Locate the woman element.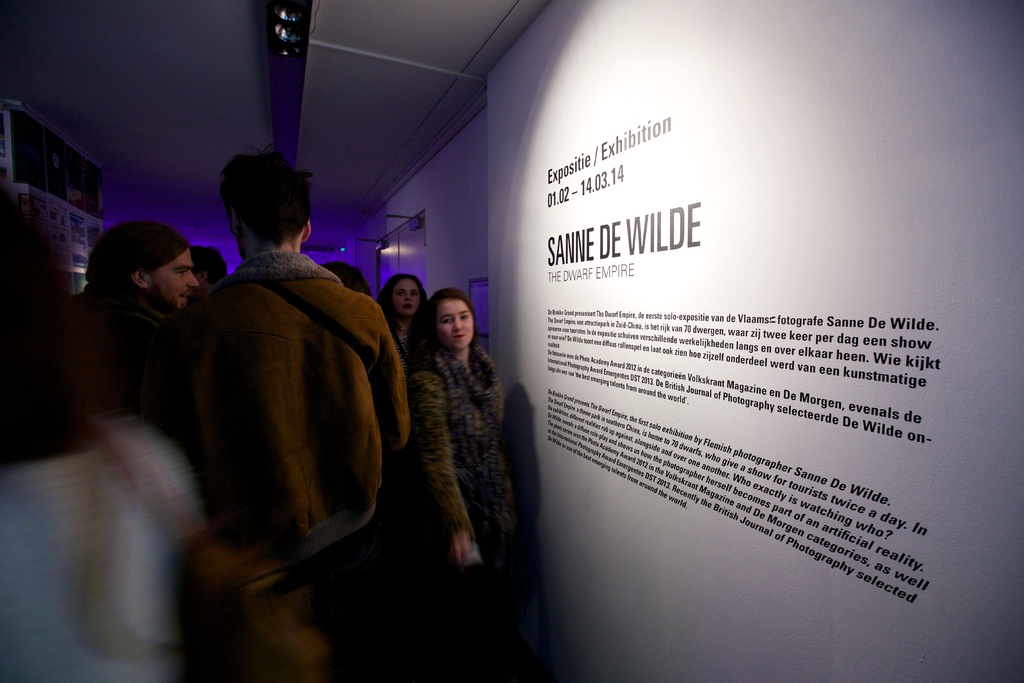
Element bbox: box(405, 286, 520, 568).
